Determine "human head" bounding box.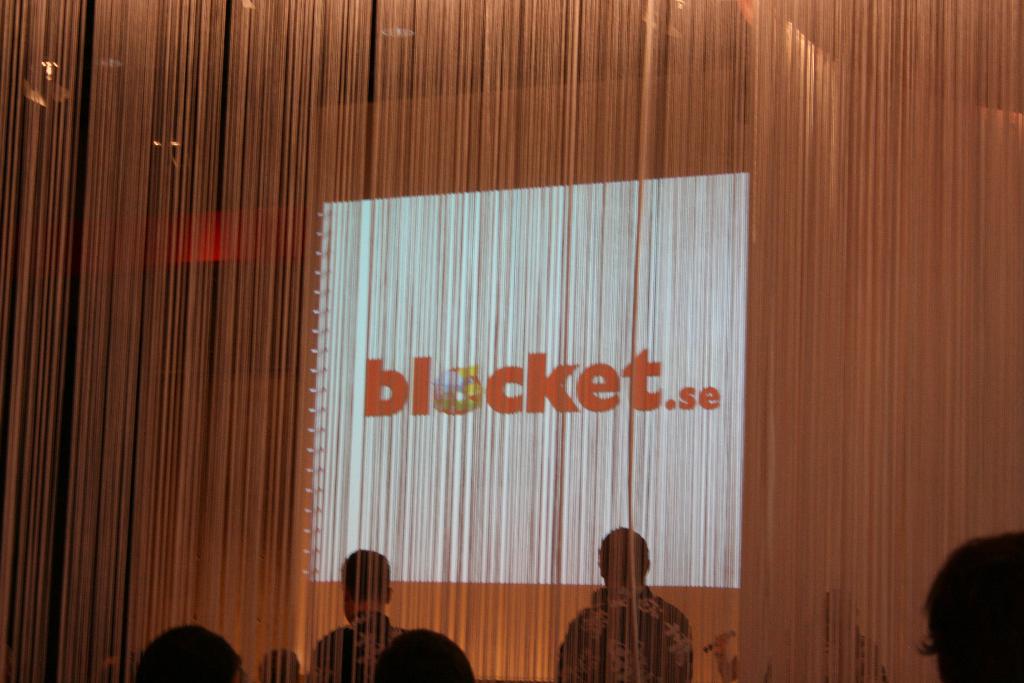
Determined: 134,625,250,682.
